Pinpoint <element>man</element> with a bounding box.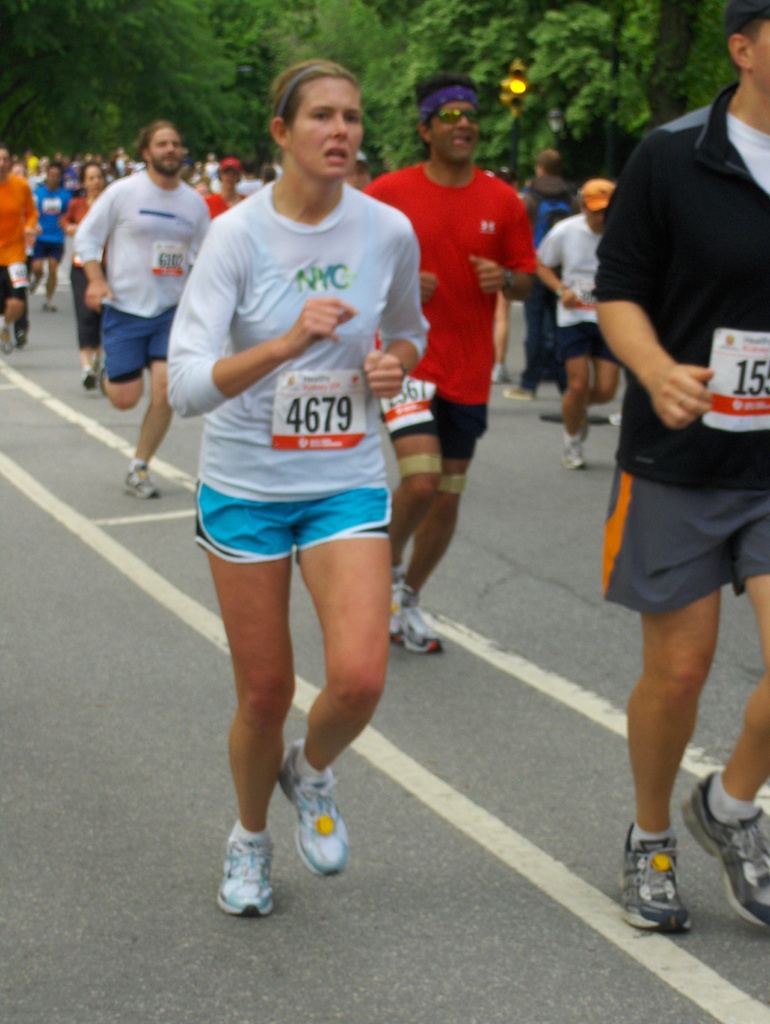
bbox=(0, 146, 40, 347).
